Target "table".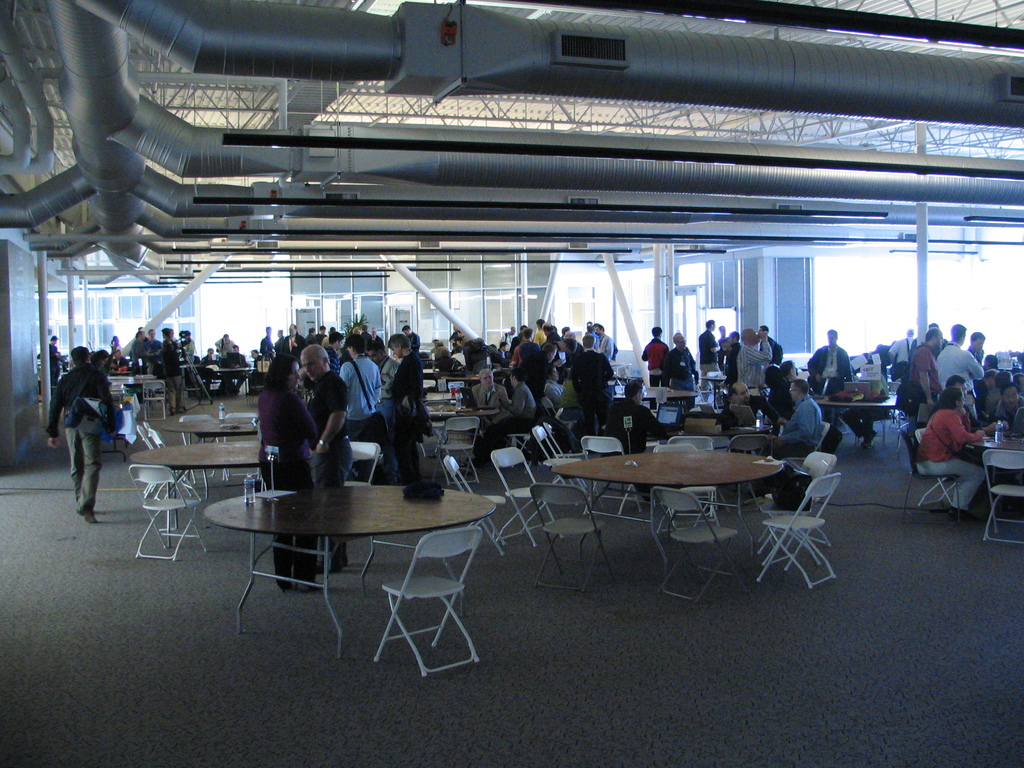
Target region: <box>965,433,1023,506</box>.
